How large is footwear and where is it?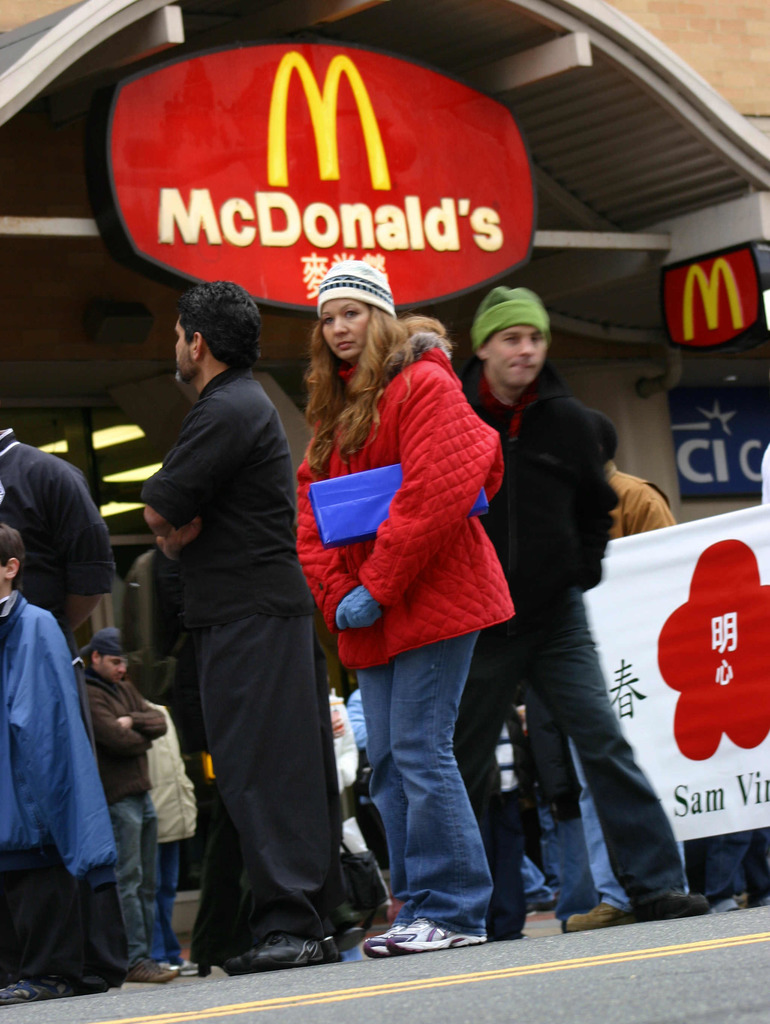
Bounding box: 710:898:737:915.
